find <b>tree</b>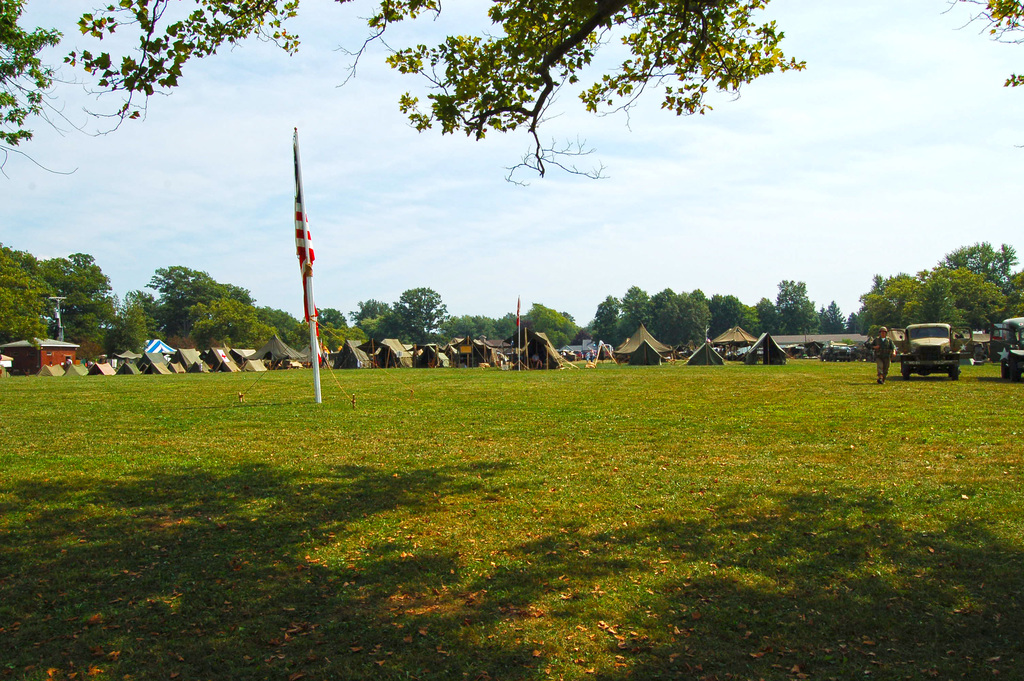
(681, 284, 710, 349)
